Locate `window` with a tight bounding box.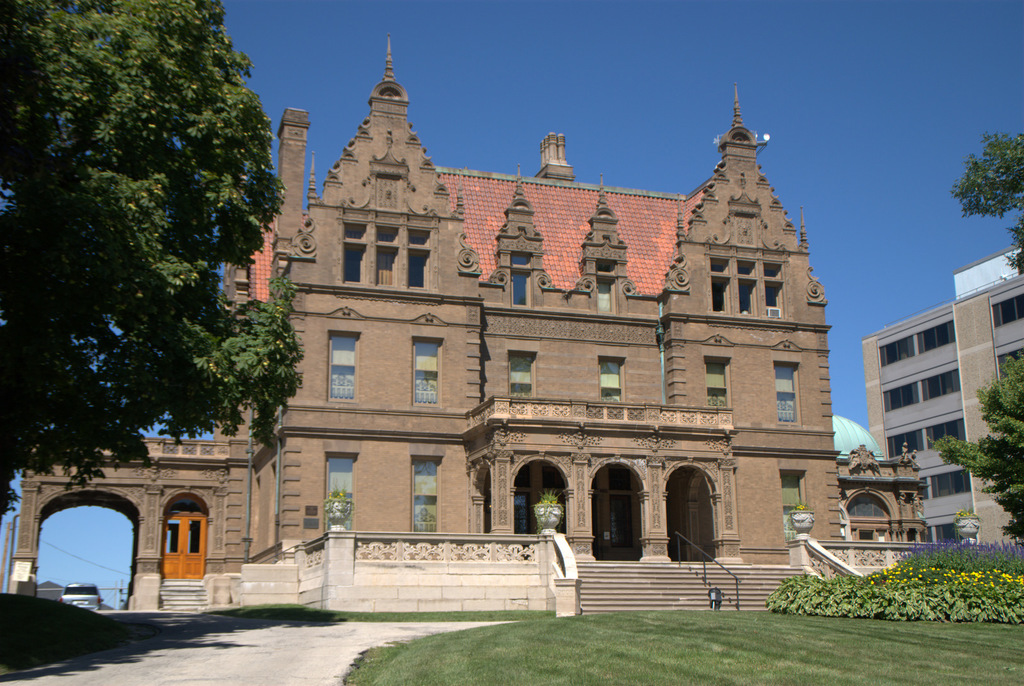
left=880, top=424, right=965, bottom=462.
